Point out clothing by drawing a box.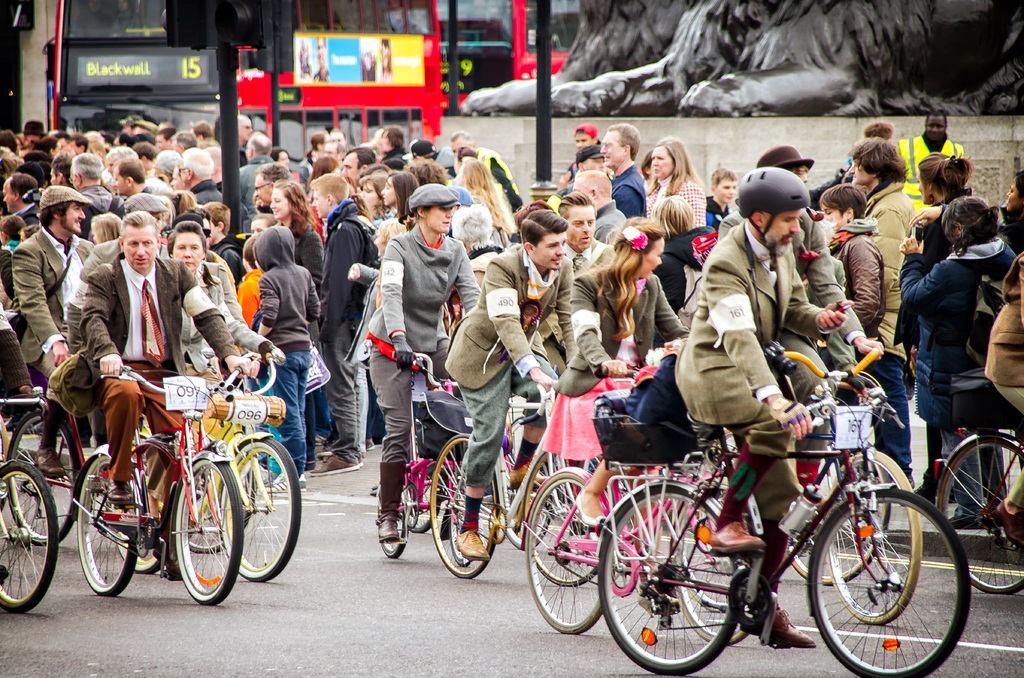
(left=472, top=141, right=524, bottom=218).
